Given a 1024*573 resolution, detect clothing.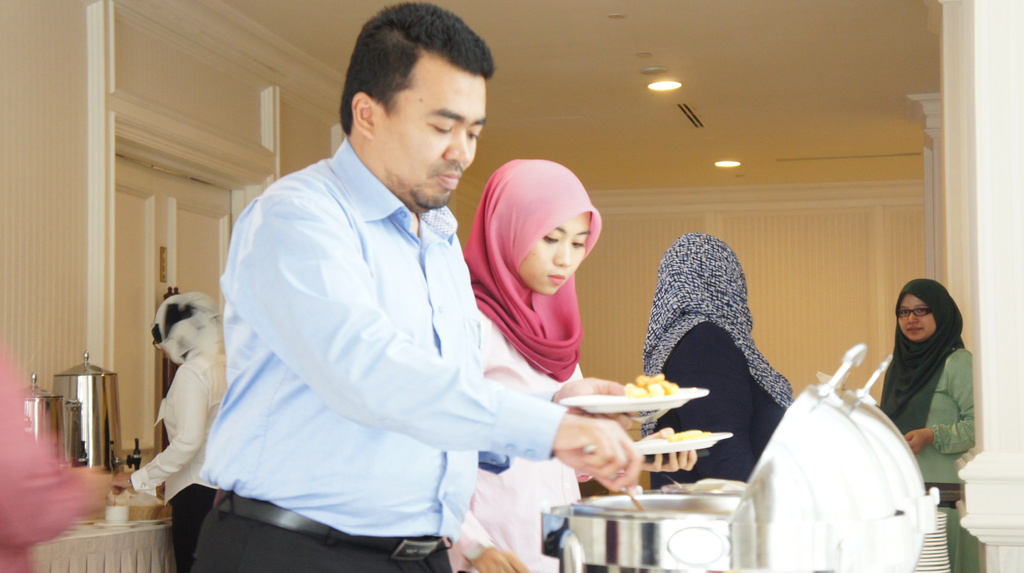
[642,231,796,491].
